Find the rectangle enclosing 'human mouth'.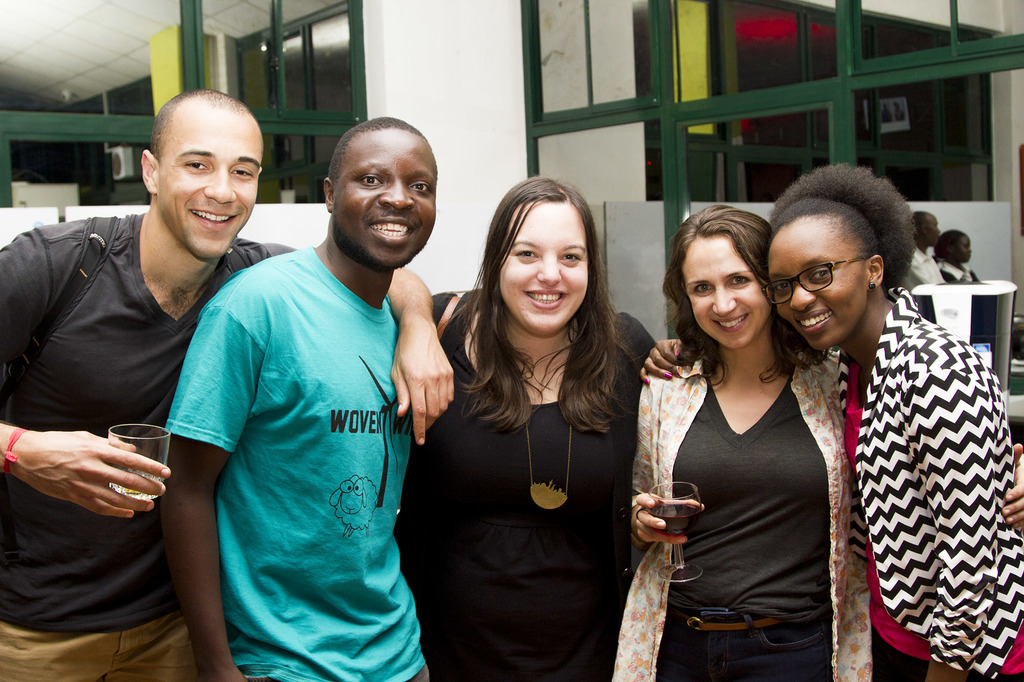
box=[524, 289, 568, 309].
